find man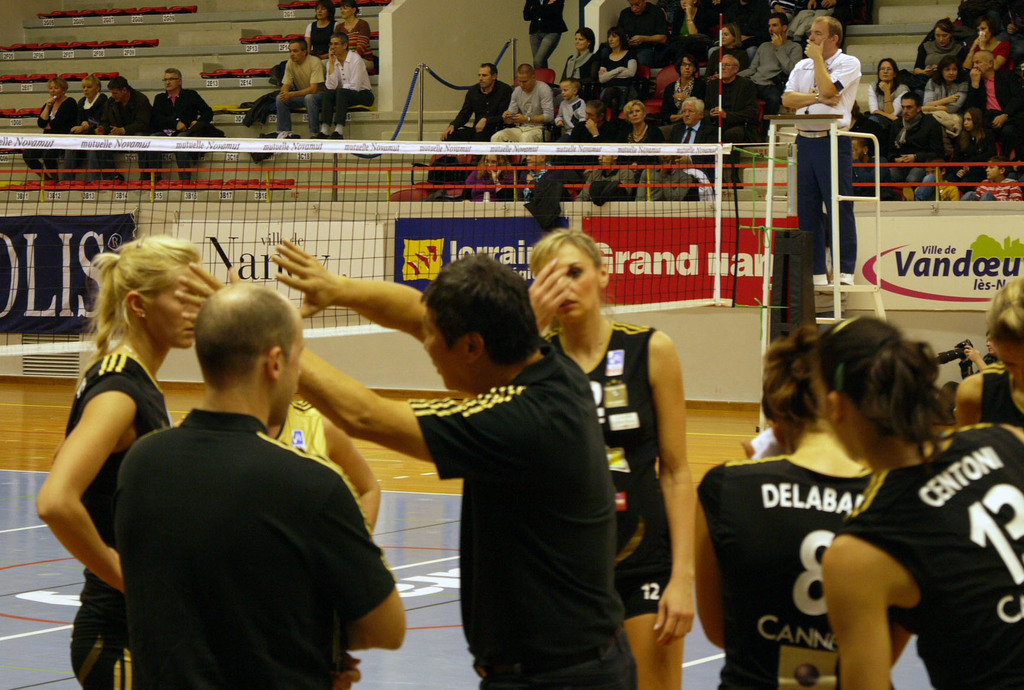
Rect(971, 52, 1022, 155)
